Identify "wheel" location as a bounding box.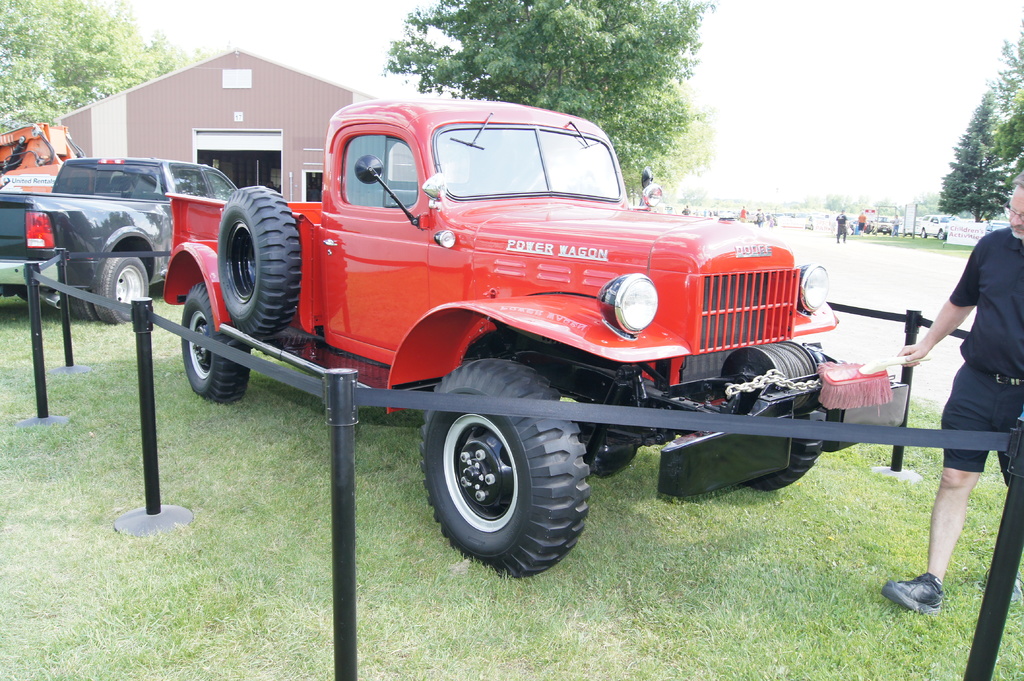
region(218, 182, 300, 337).
